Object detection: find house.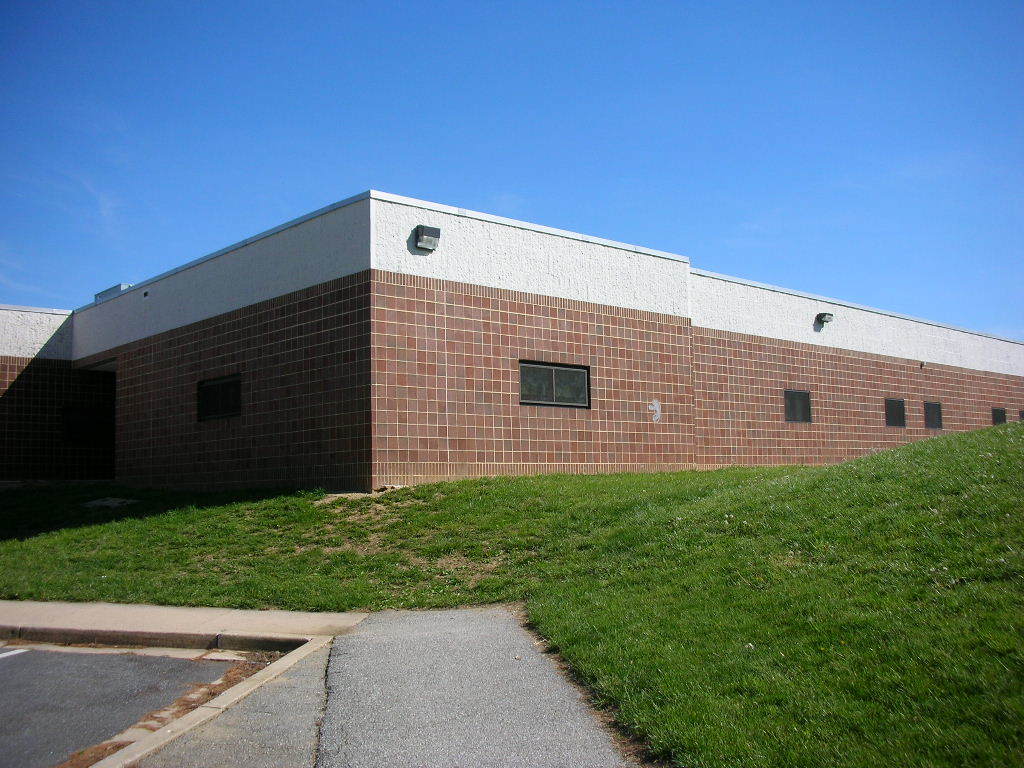
BBox(692, 264, 1019, 458).
